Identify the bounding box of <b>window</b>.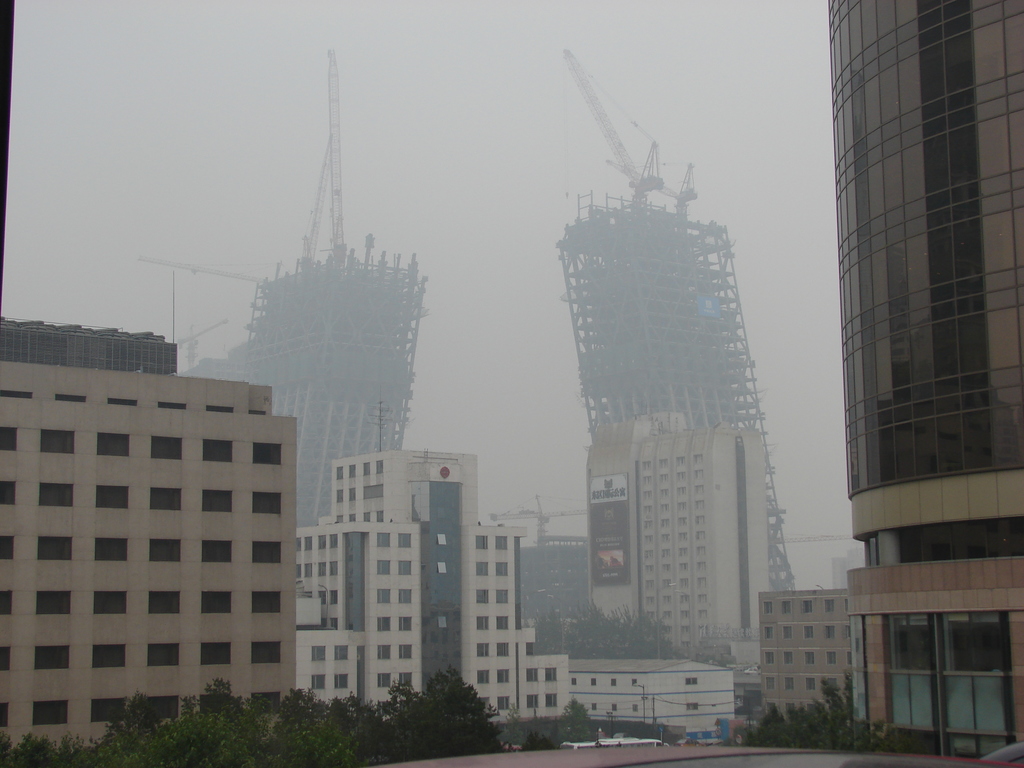
l=204, t=593, r=234, b=618.
